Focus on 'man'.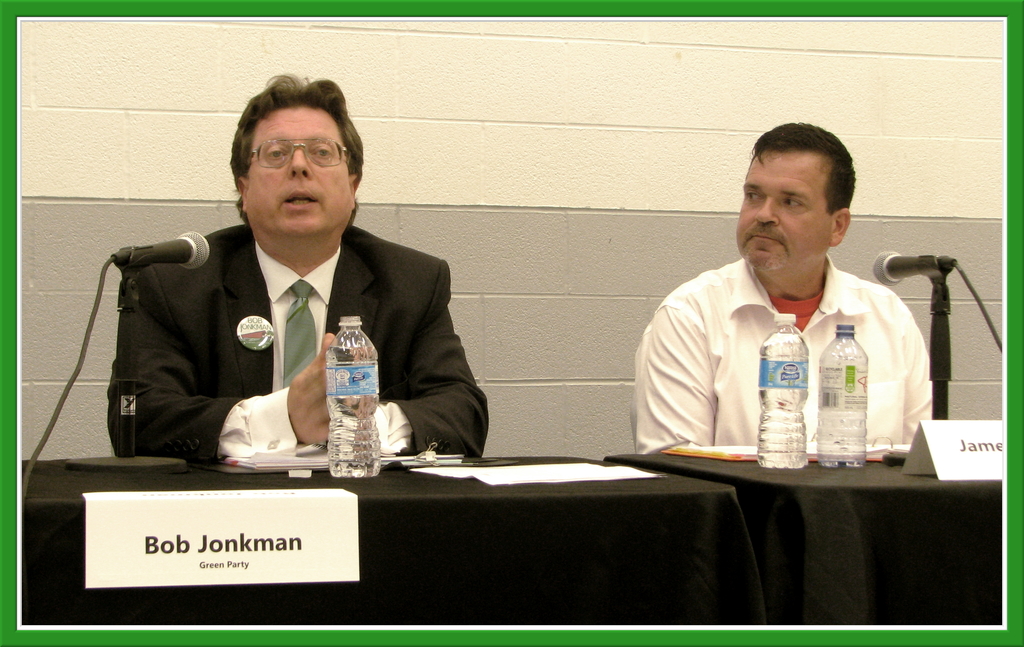
Focused at Rect(628, 120, 936, 459).
